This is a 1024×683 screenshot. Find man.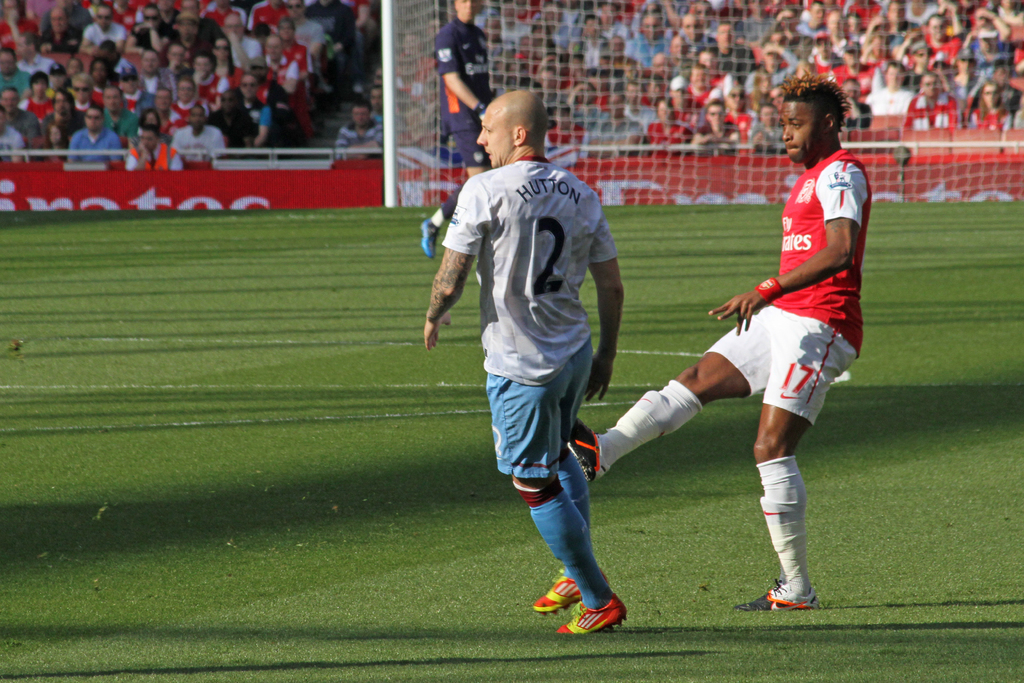
Bounding box: [left=567, top=67, right=875, bottom=611].
